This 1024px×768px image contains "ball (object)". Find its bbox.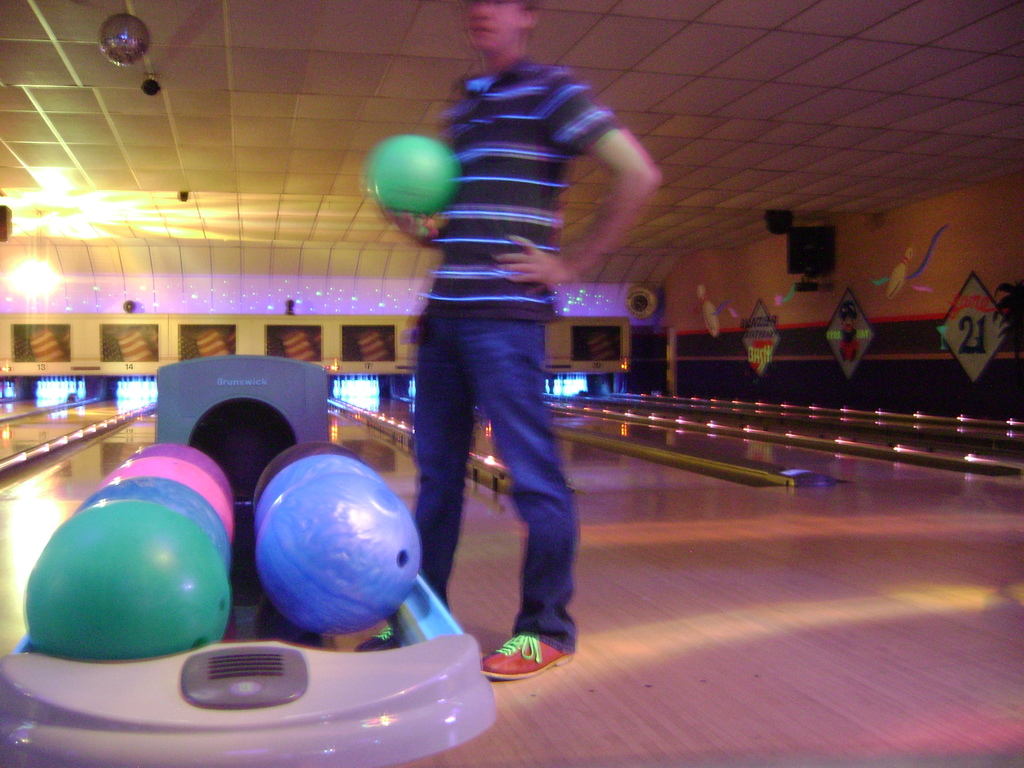
box(255, 474, 422, 639).
